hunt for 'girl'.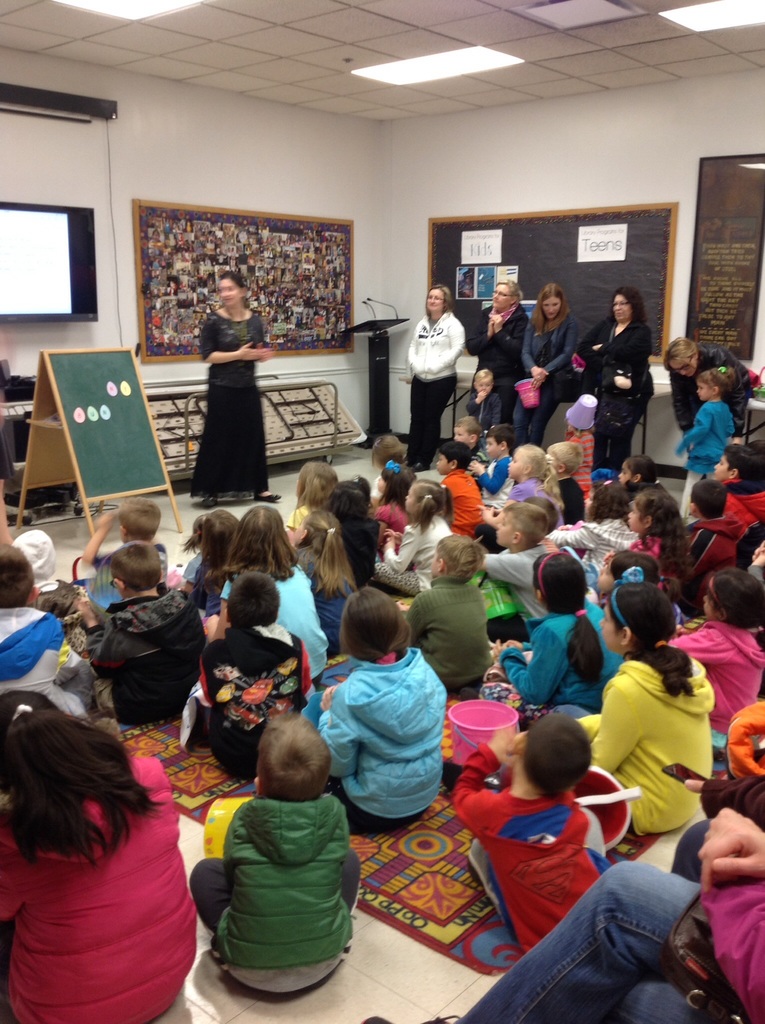
Hunted down at detection(559, 575, 714, 839).
